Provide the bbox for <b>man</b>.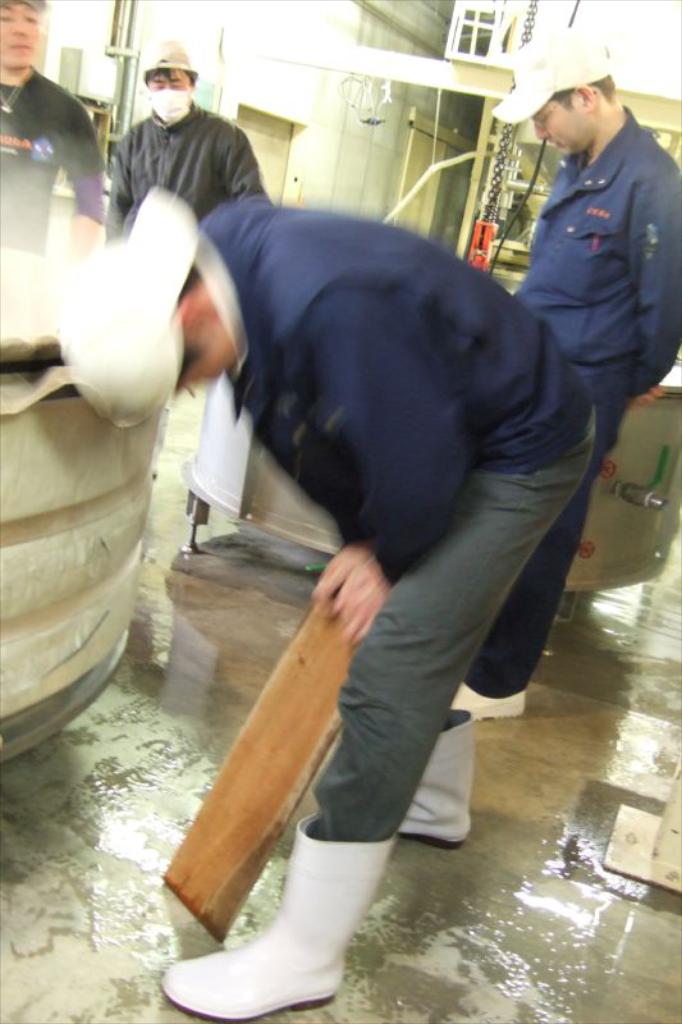
x1=0 y1=0 x2=106 y2=259.
